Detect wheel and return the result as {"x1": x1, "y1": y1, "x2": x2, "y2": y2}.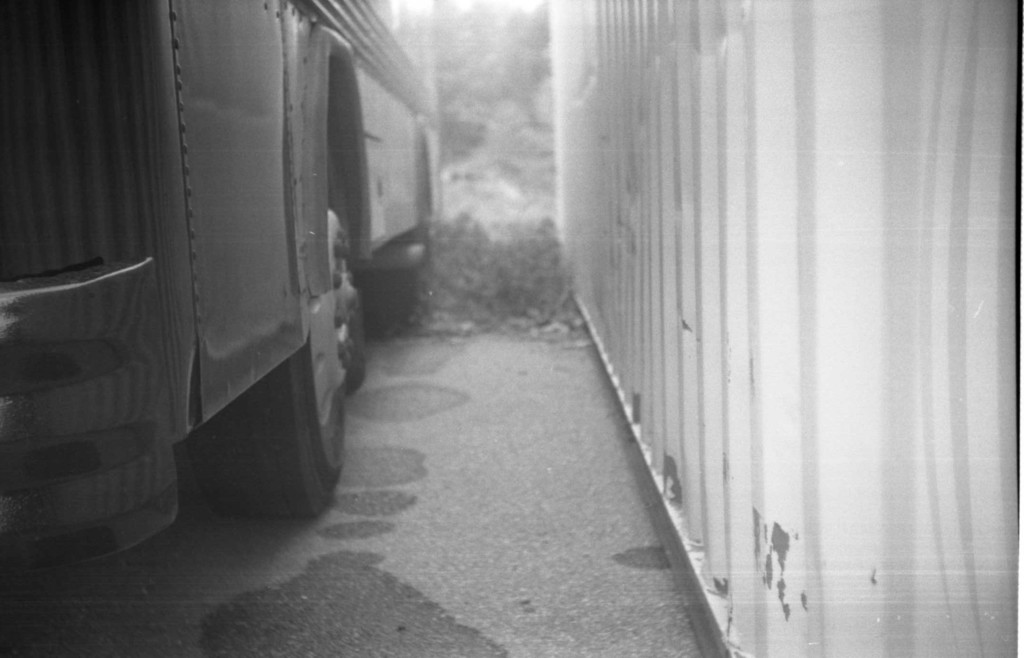
{"x1": 188, "y1": 150, "x2": 344, "y2": 513}.
